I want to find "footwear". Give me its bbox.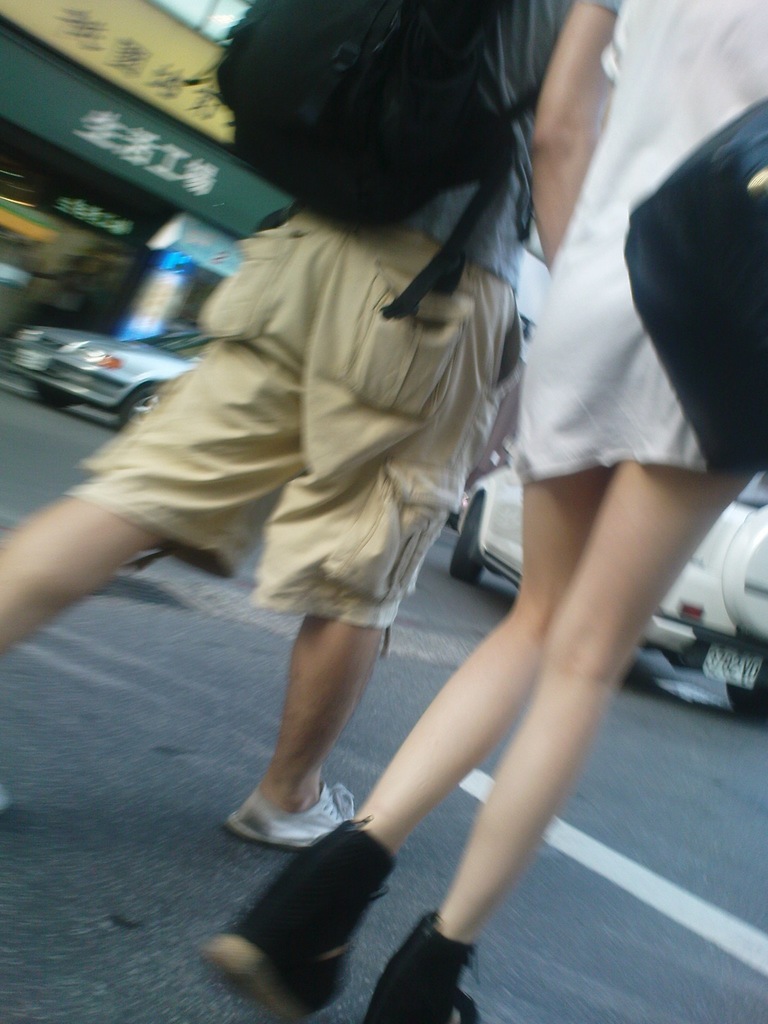
detection(359, 908, 484, 1023).
